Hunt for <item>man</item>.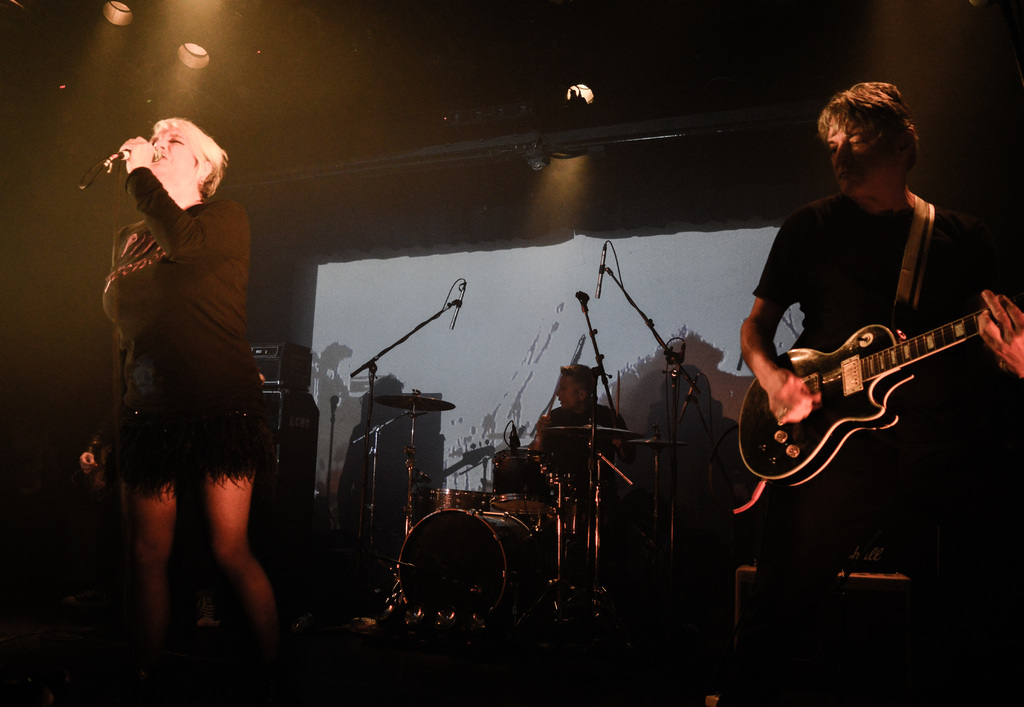
Hunted down at [left=740, top=79, right=1023, bottom=706].
